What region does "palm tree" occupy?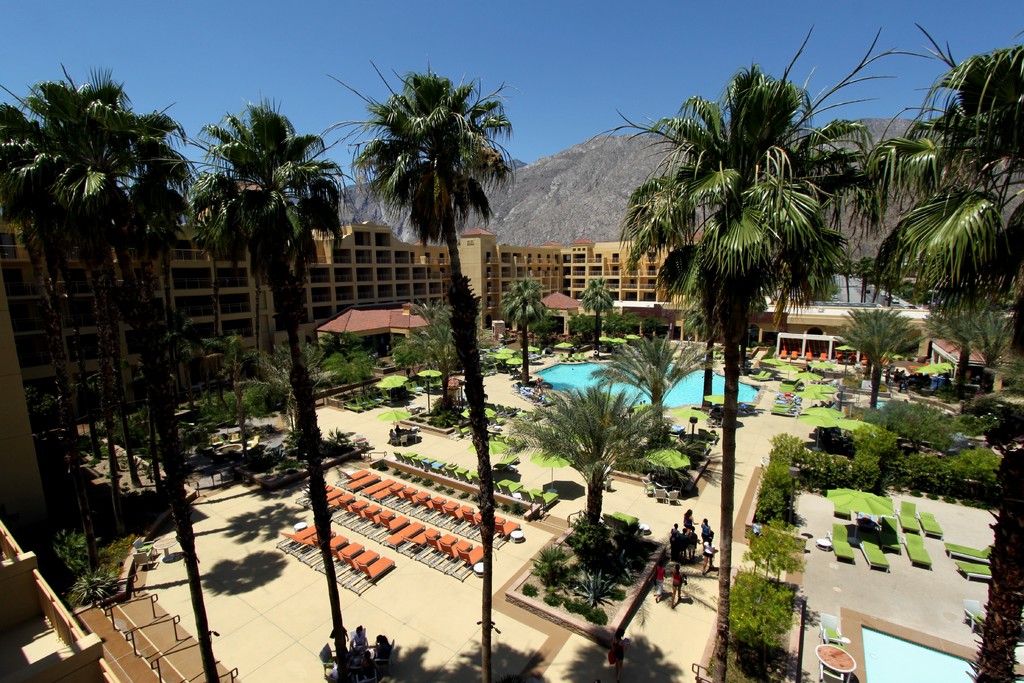
[x1=625, y1=315, x2=717, y2=450].
